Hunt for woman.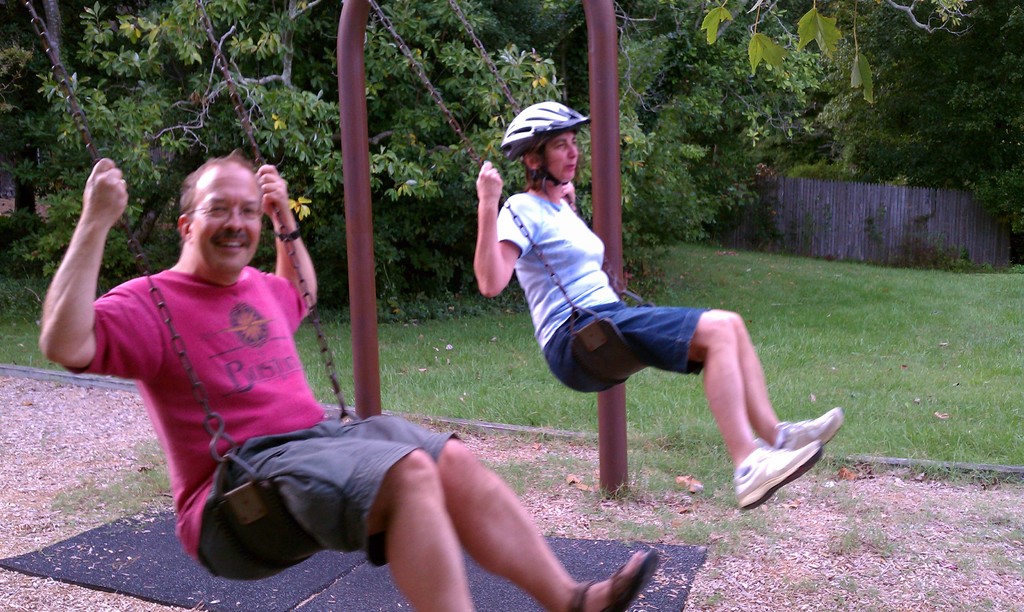
Hunted down at 470,101,842,511.
